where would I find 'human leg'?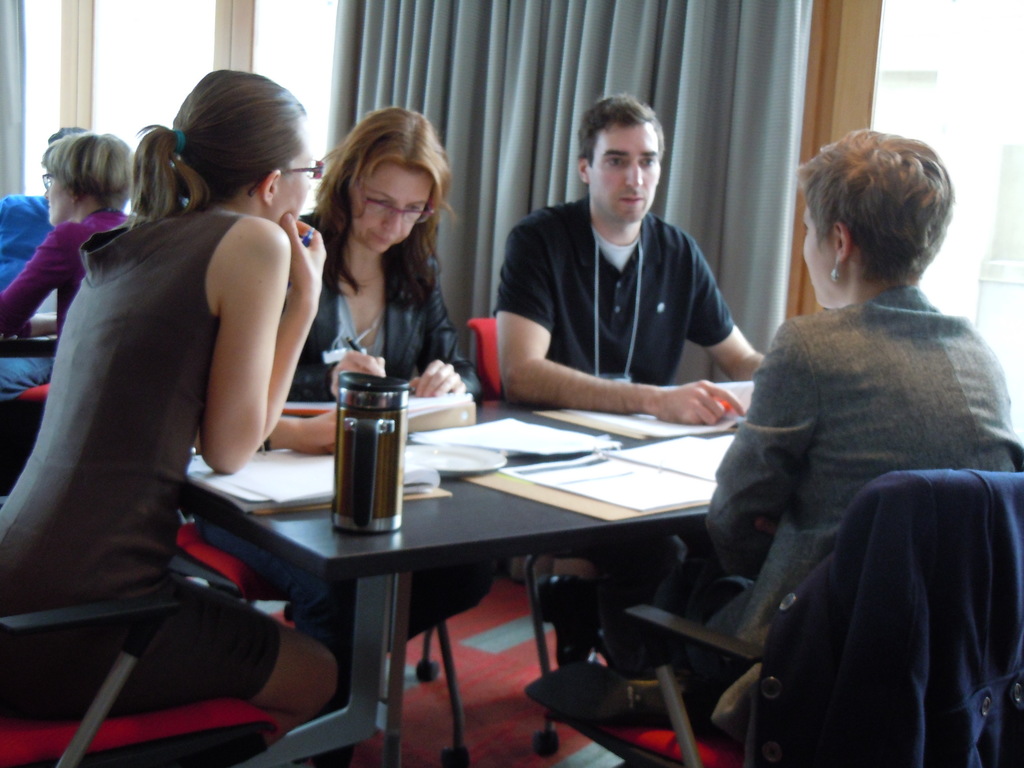
At l=0, t=577, r=340, b=747.
